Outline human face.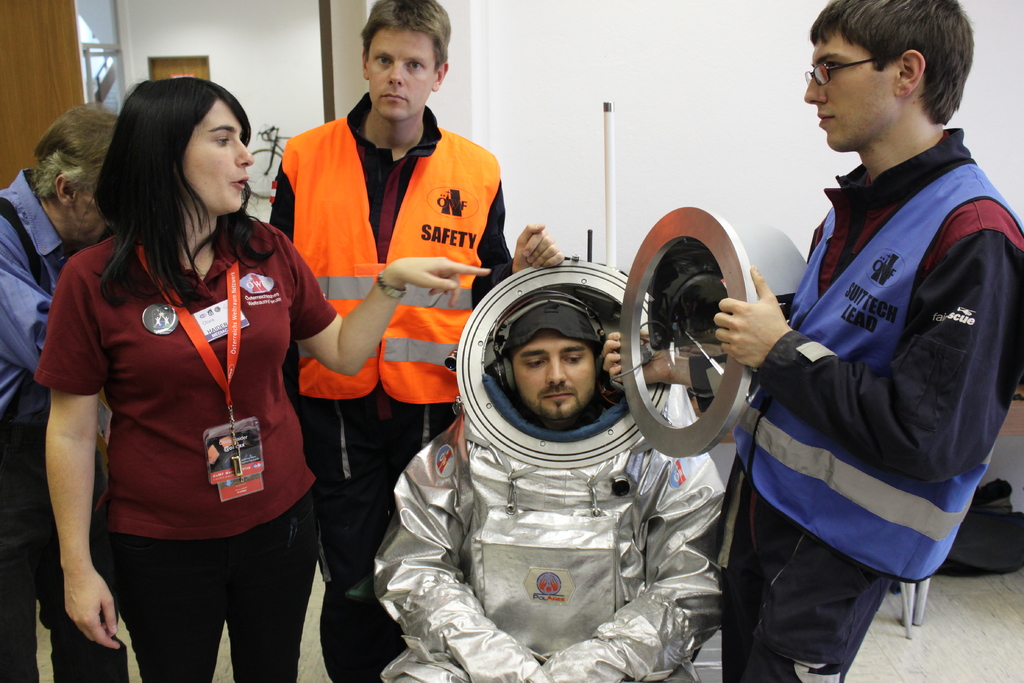
Outline: pyautogui.locateOnScreen(70, 188, 101, 236).
